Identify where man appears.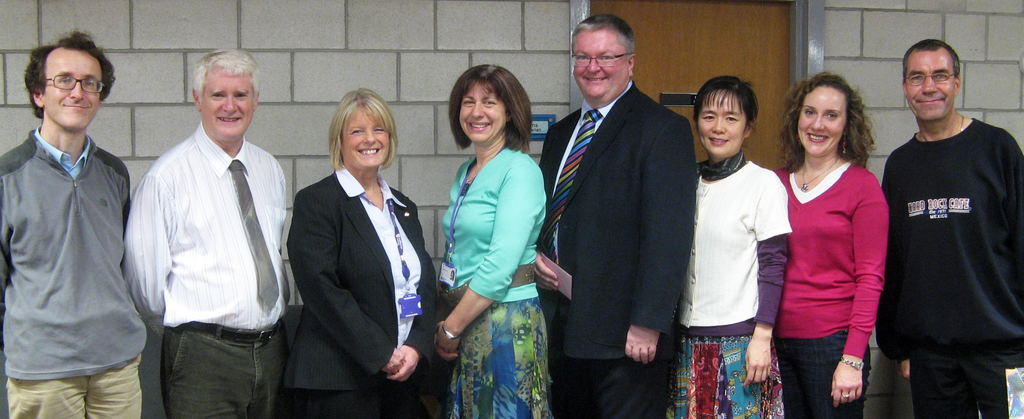
Appears at {"x1": 116, "y1": 31, "x2": 302, "y2": 415}.
